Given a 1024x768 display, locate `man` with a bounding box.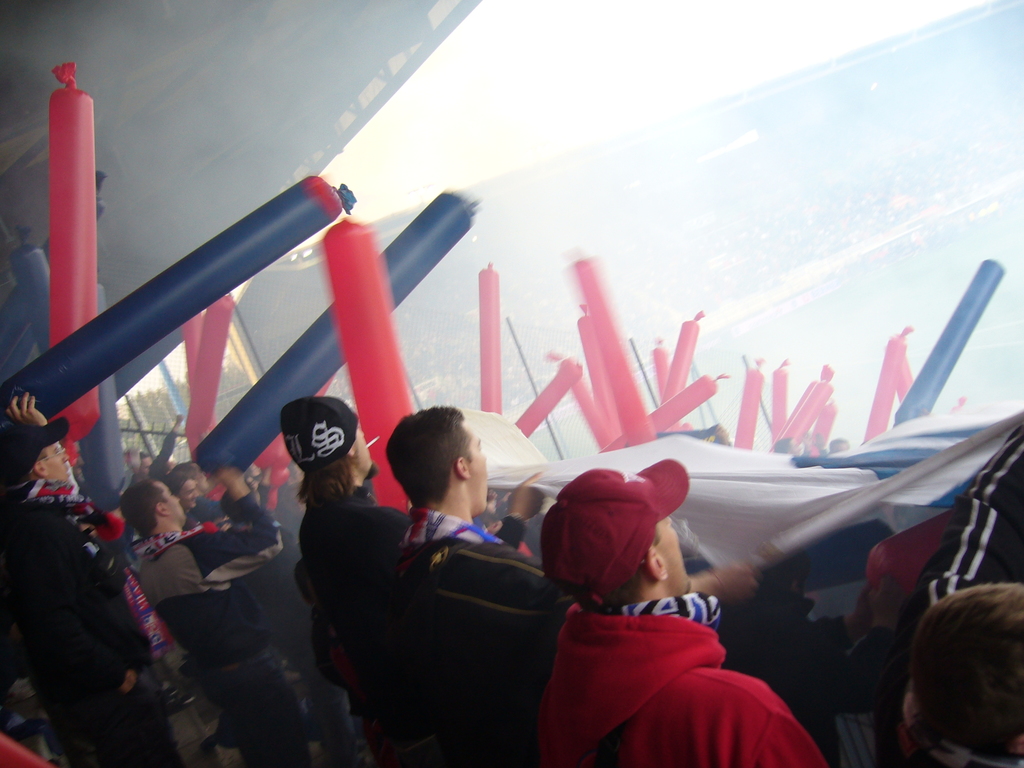
Located: [283, 398, 551, 739].
